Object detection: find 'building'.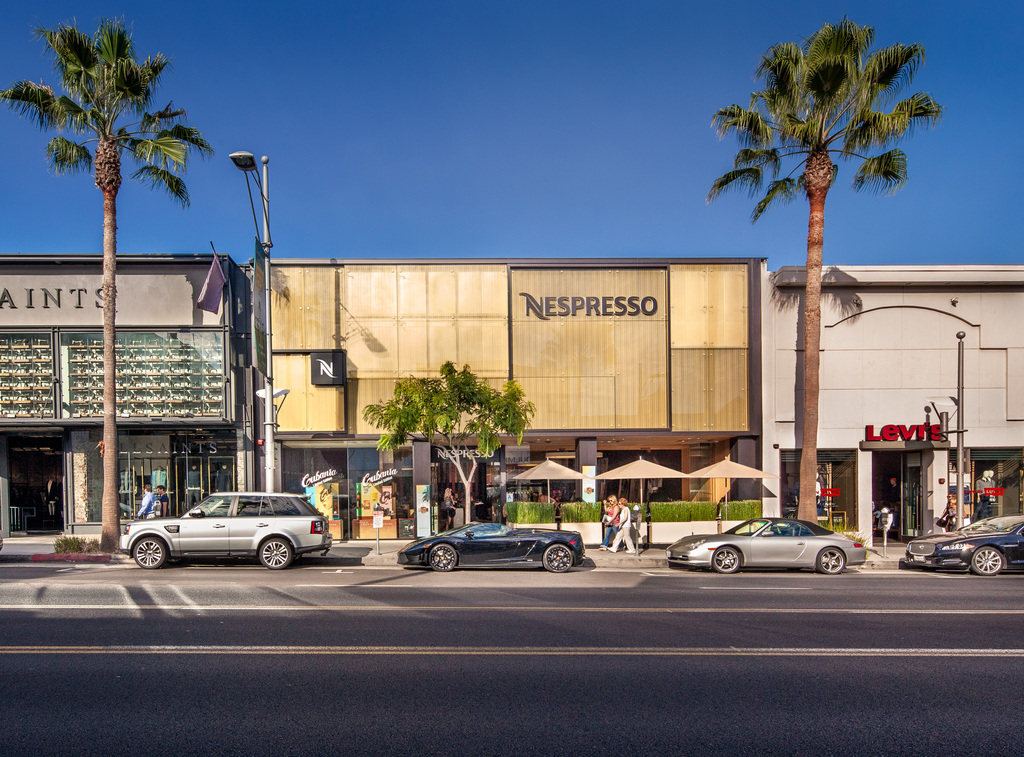
bbox=[762, 265, 1023, 546].
